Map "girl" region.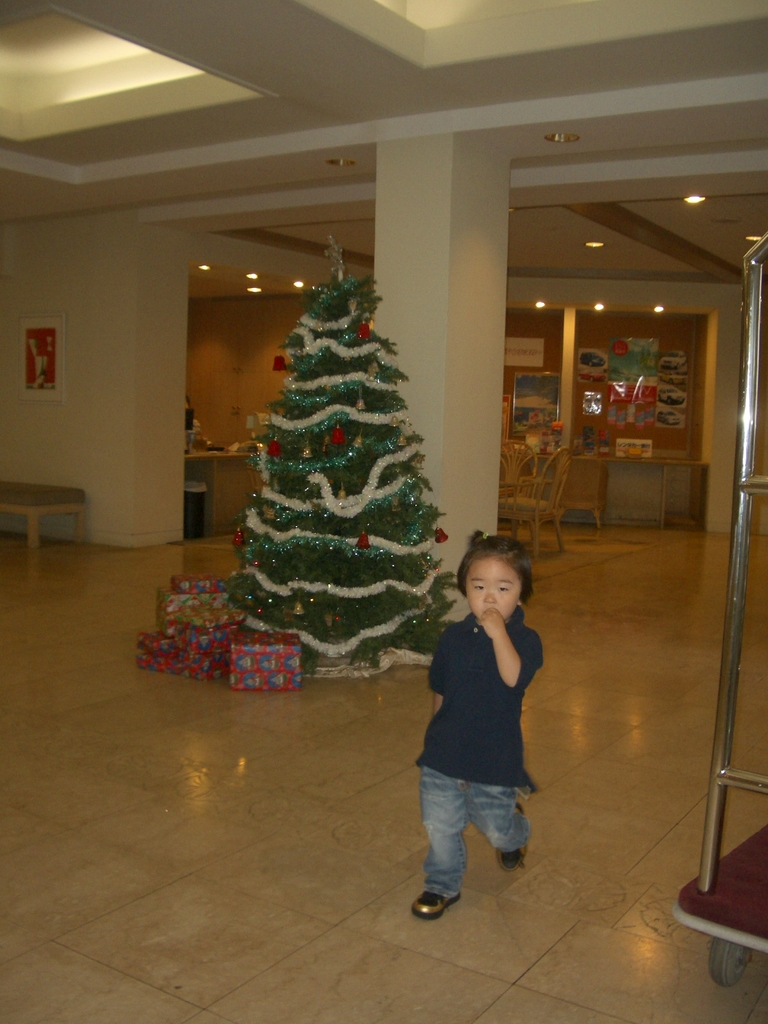
Mapped to 410,527,547,925.
